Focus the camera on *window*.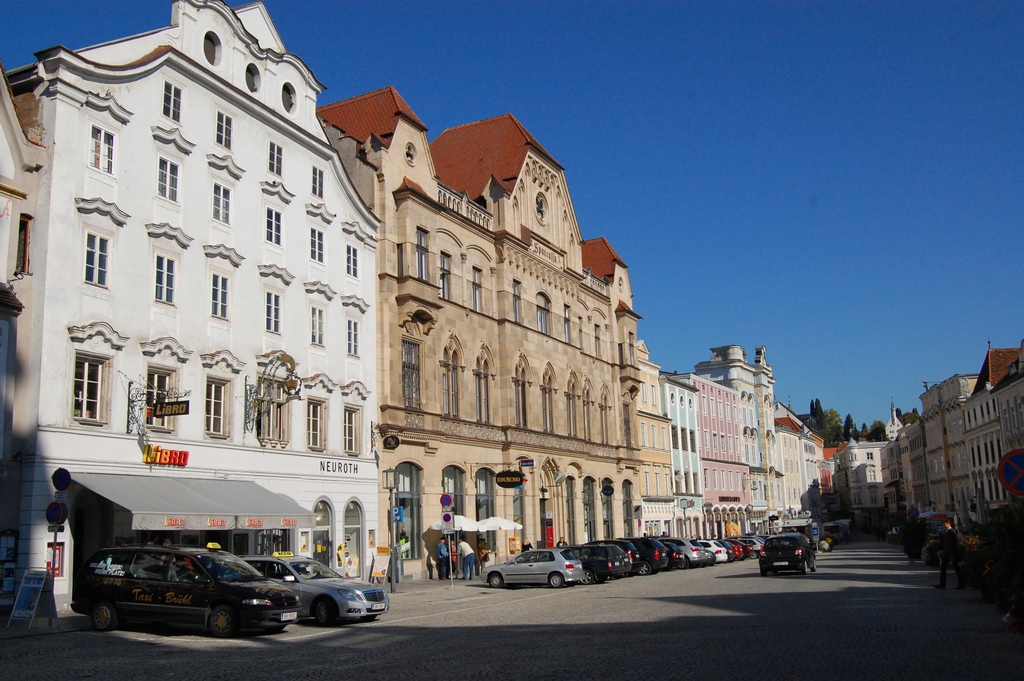
Focus region: (left=90, top=131, right=113, bottom=170).
